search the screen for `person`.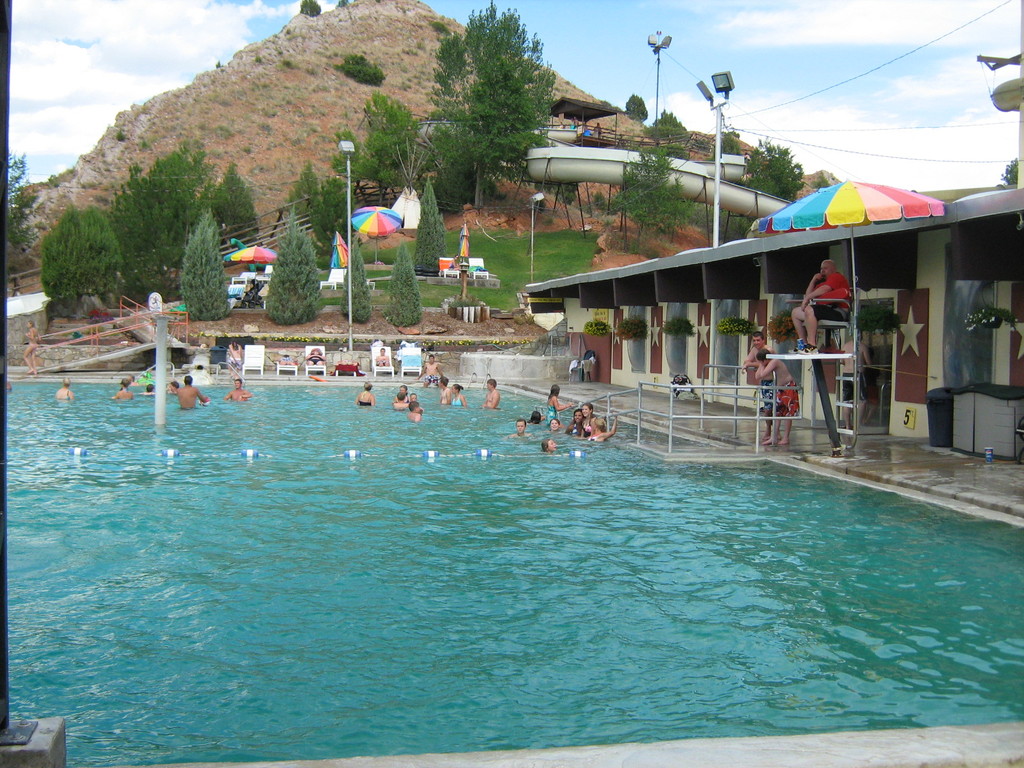
Found at bbox=[375, 347, 390, 368].
